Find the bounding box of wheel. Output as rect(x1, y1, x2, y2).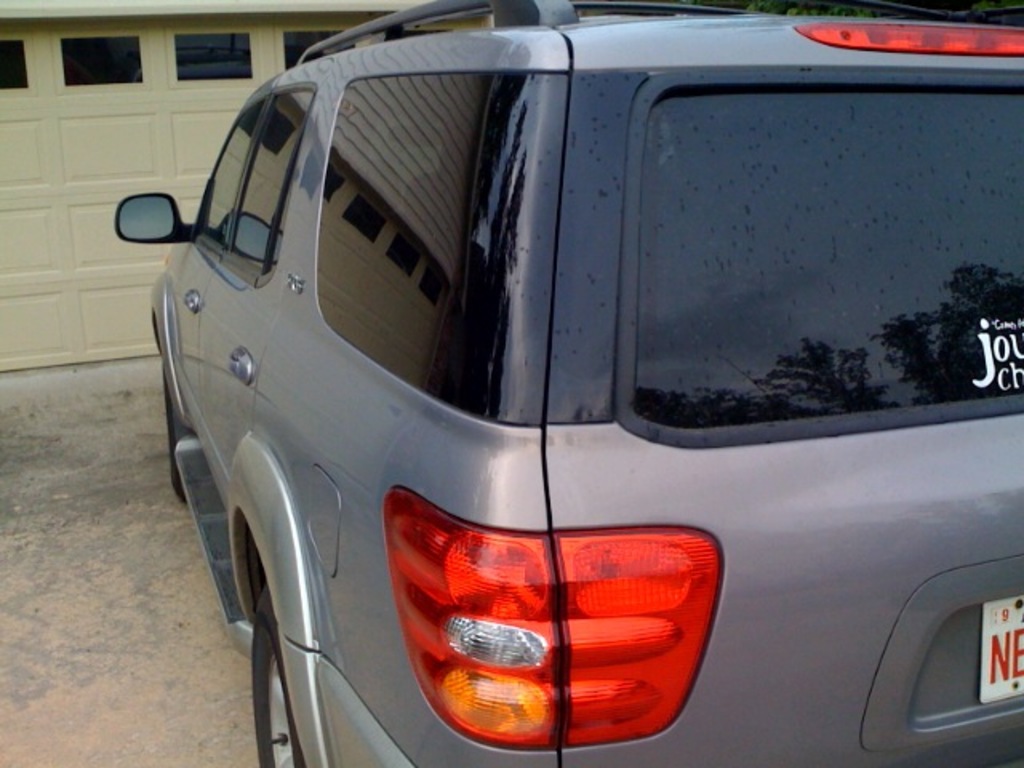
rect(154, 357, 202, 504).
